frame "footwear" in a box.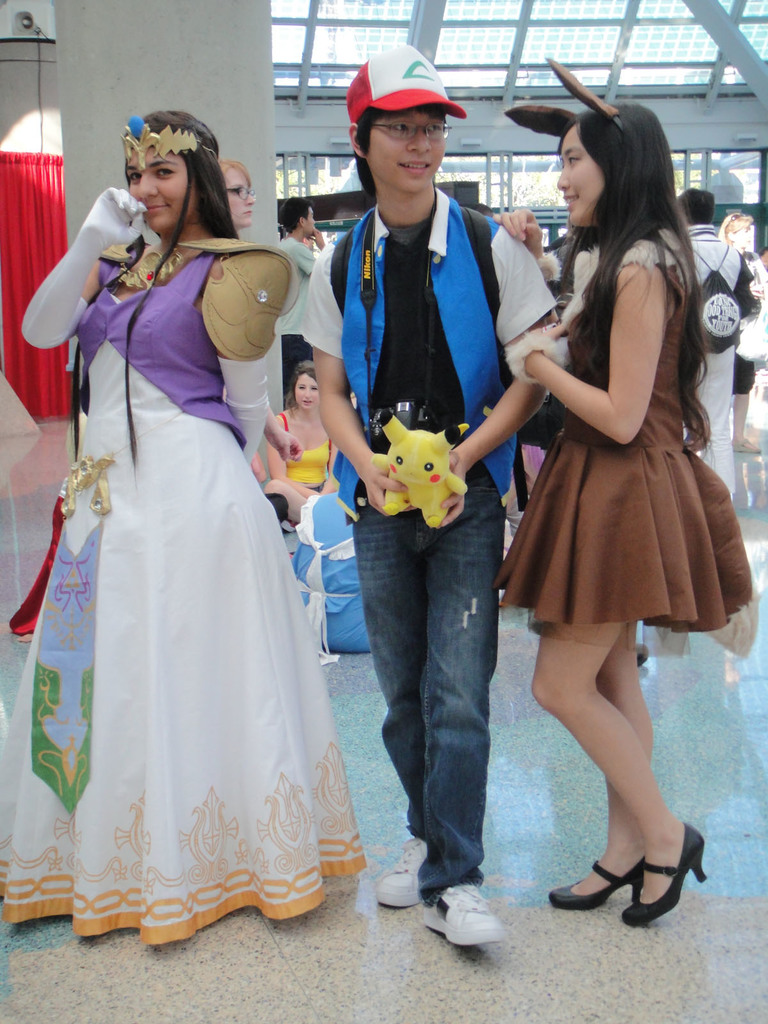
pyautogui.locateOnScreen(419, 881, 517, 951).
